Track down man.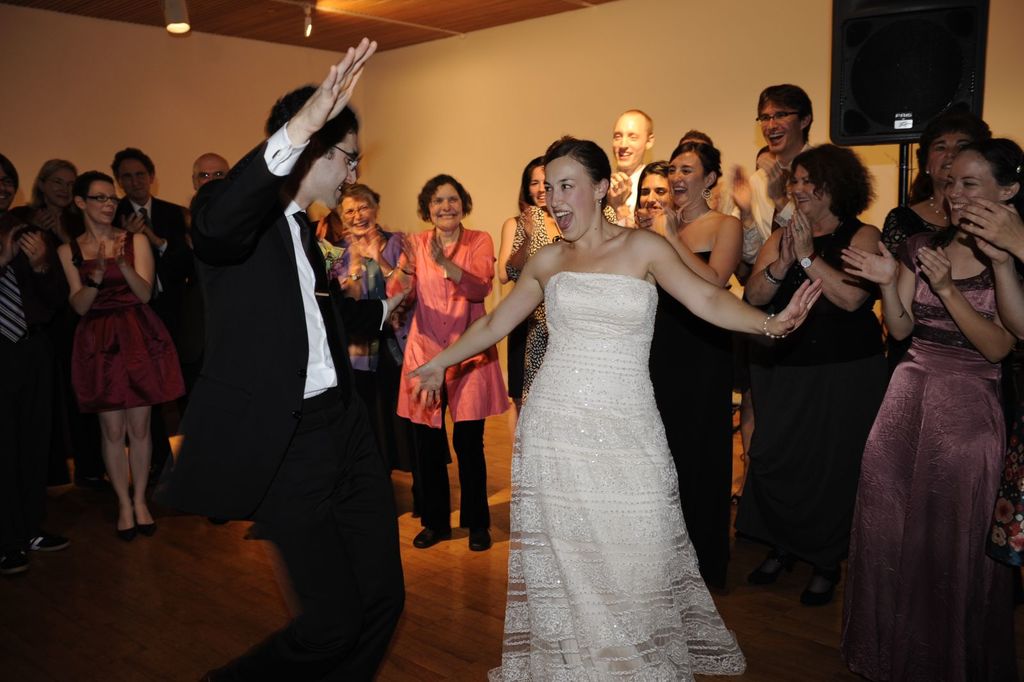
Tracked to rect(160, 34, 402, 681).
